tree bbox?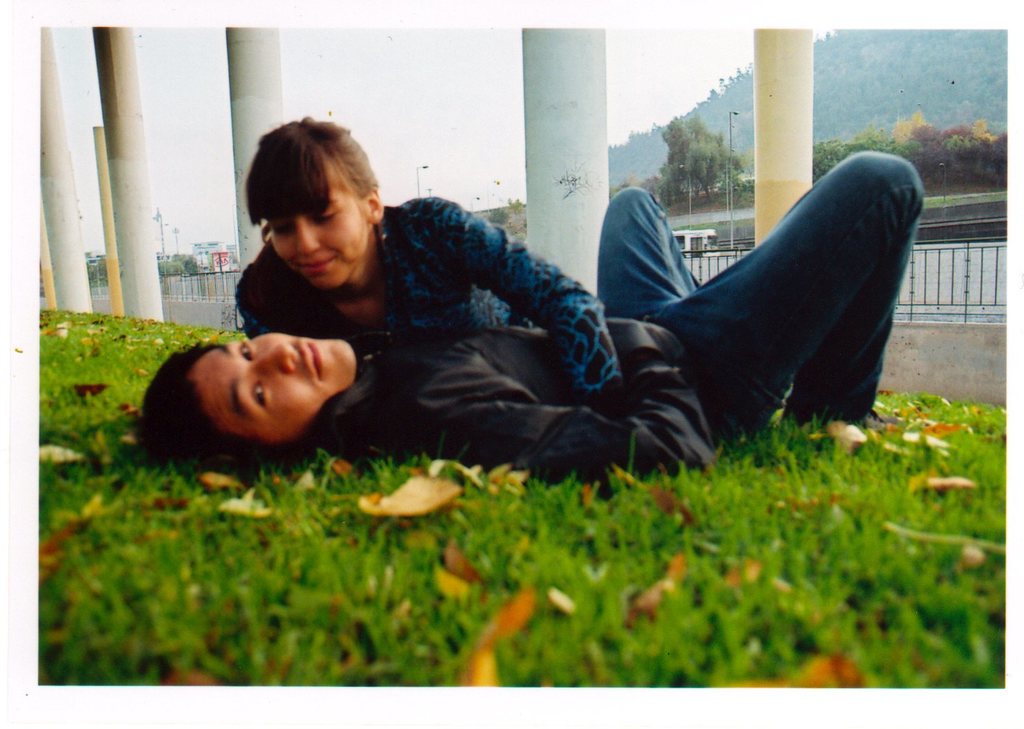
<box>80,259,113,288</box>
